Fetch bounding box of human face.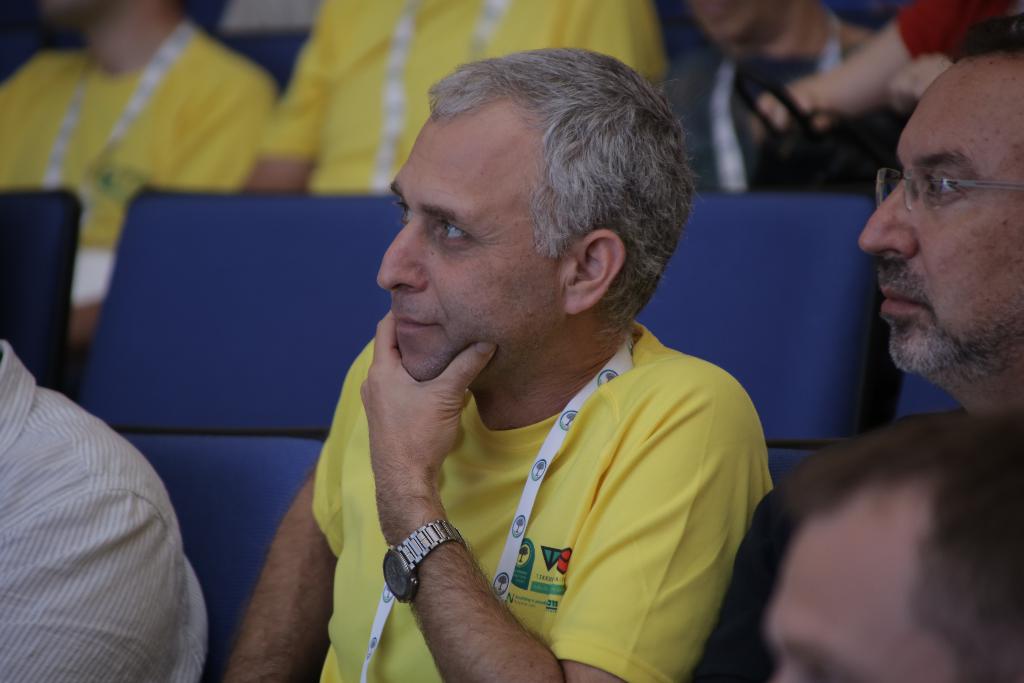
Bbox: left=377, top=110, right=567, bottom=383.
